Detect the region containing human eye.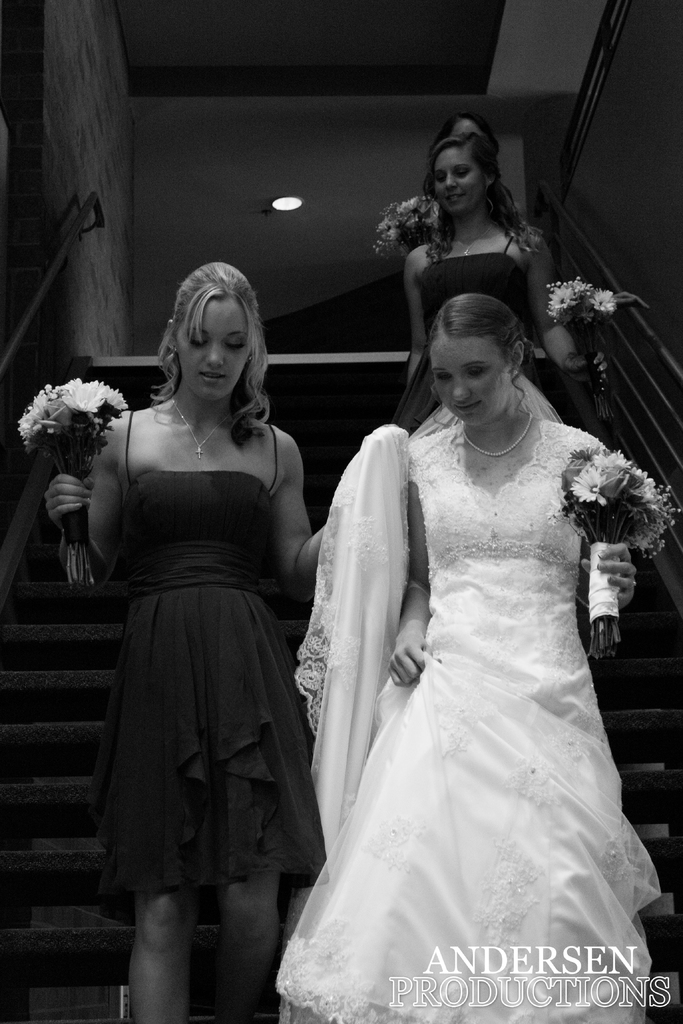
left=437, top=171, right=447, bottom=186.
